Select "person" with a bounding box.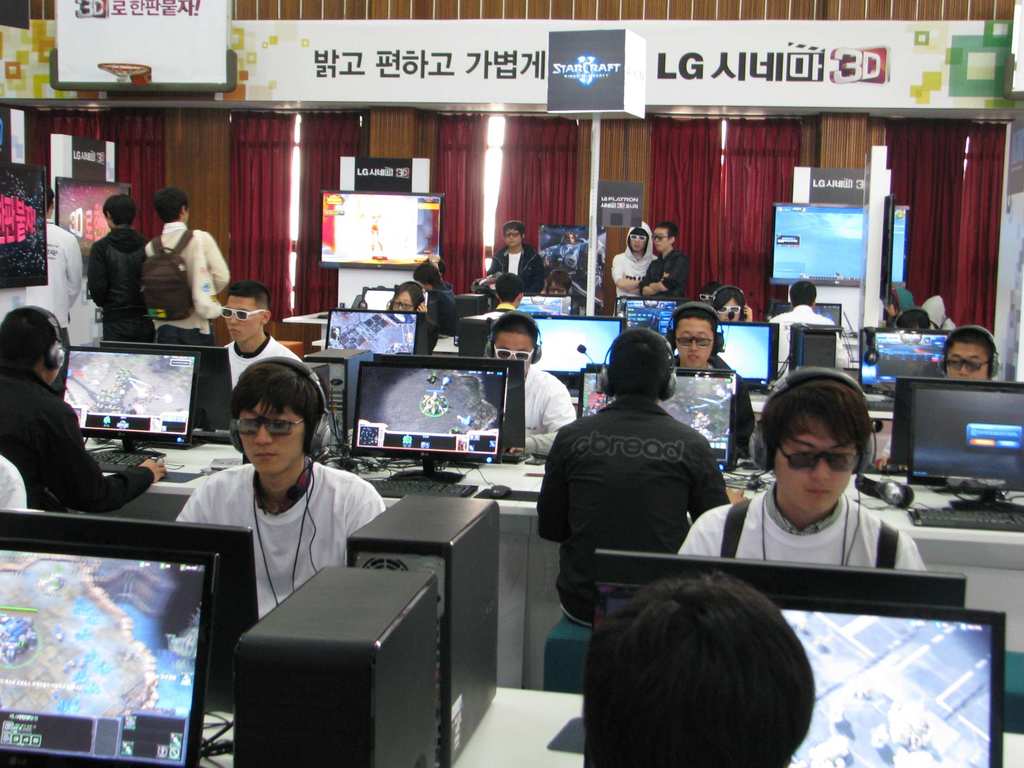
bbox=[765, 278, 853, 369].
